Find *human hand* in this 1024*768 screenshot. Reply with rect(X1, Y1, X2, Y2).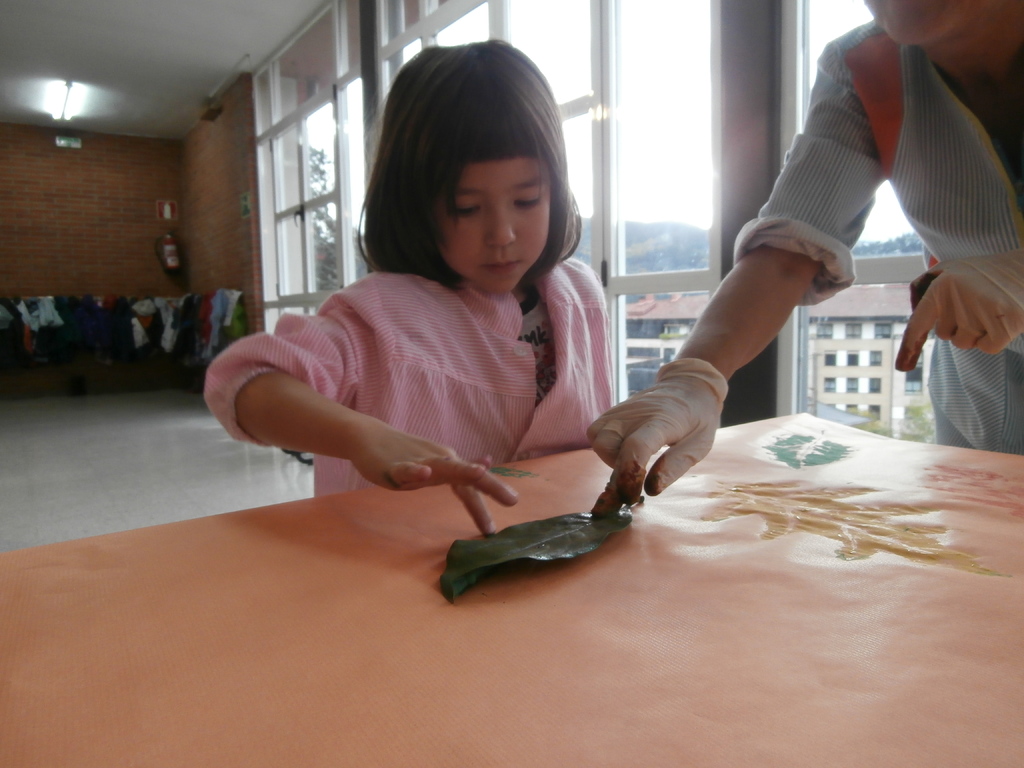
rect(351, 425, 521, 540).
